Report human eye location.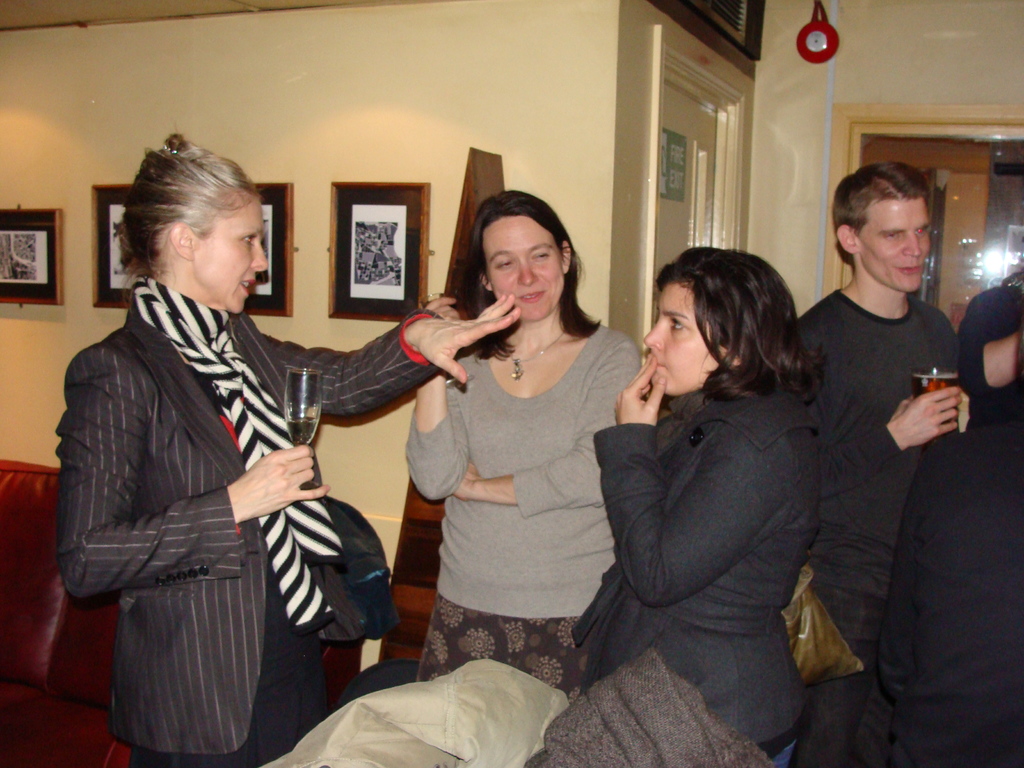
Report: crop(530, 248, 548, 263).
